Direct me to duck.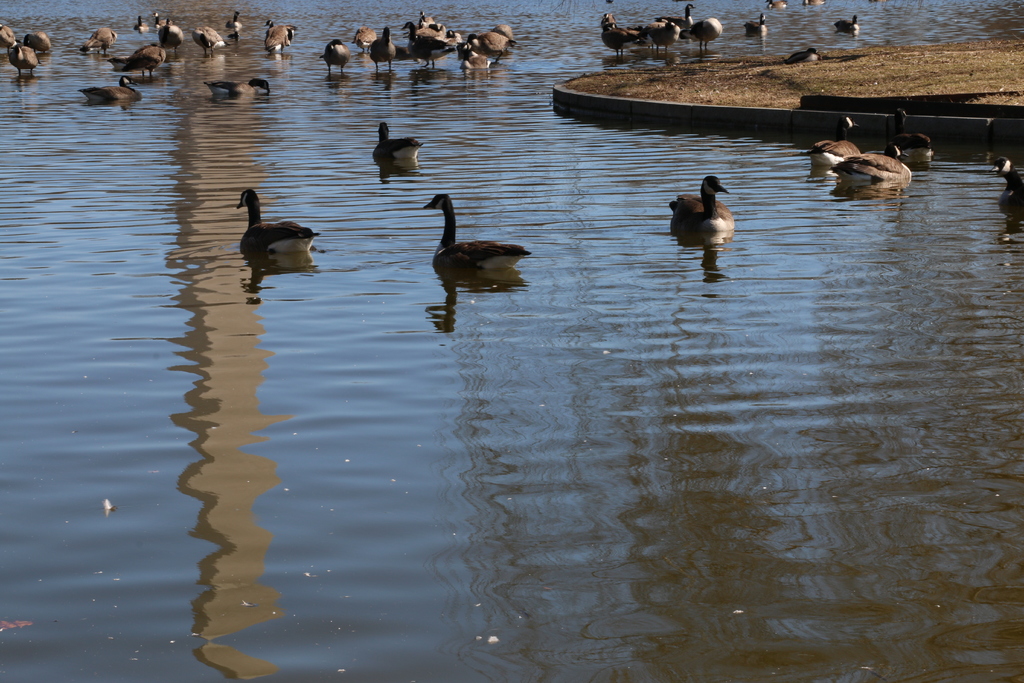
Direction: (226, 9, 247, 40).
